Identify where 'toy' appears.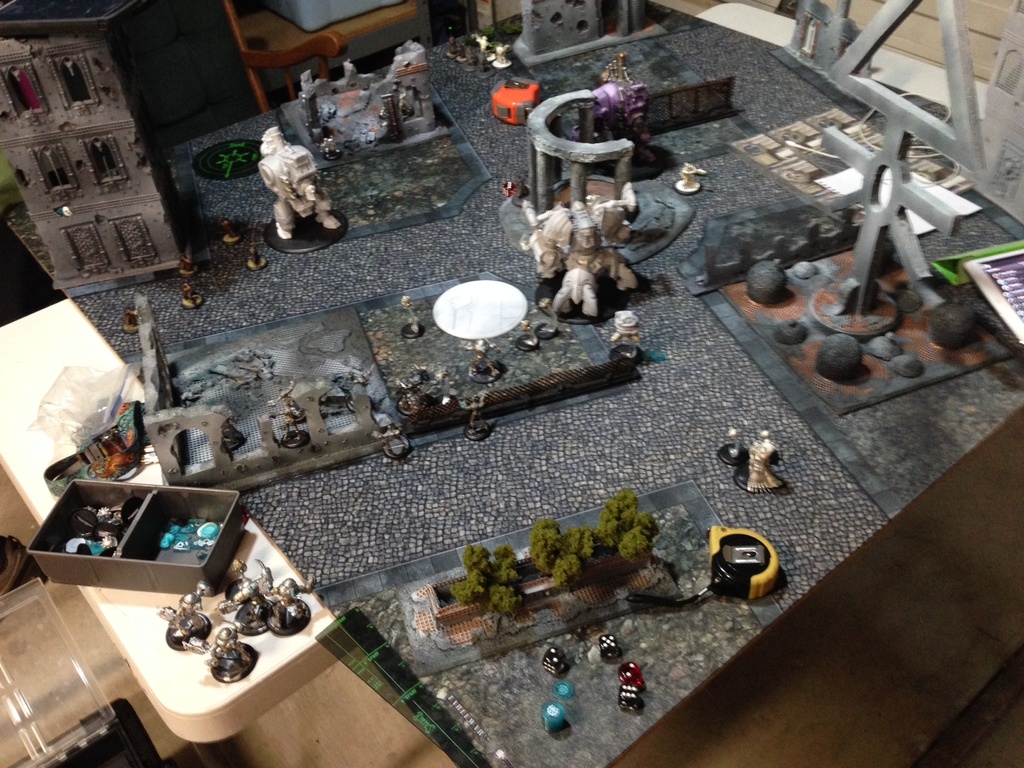
Appears at select_region(621, 663, 641, 684).
